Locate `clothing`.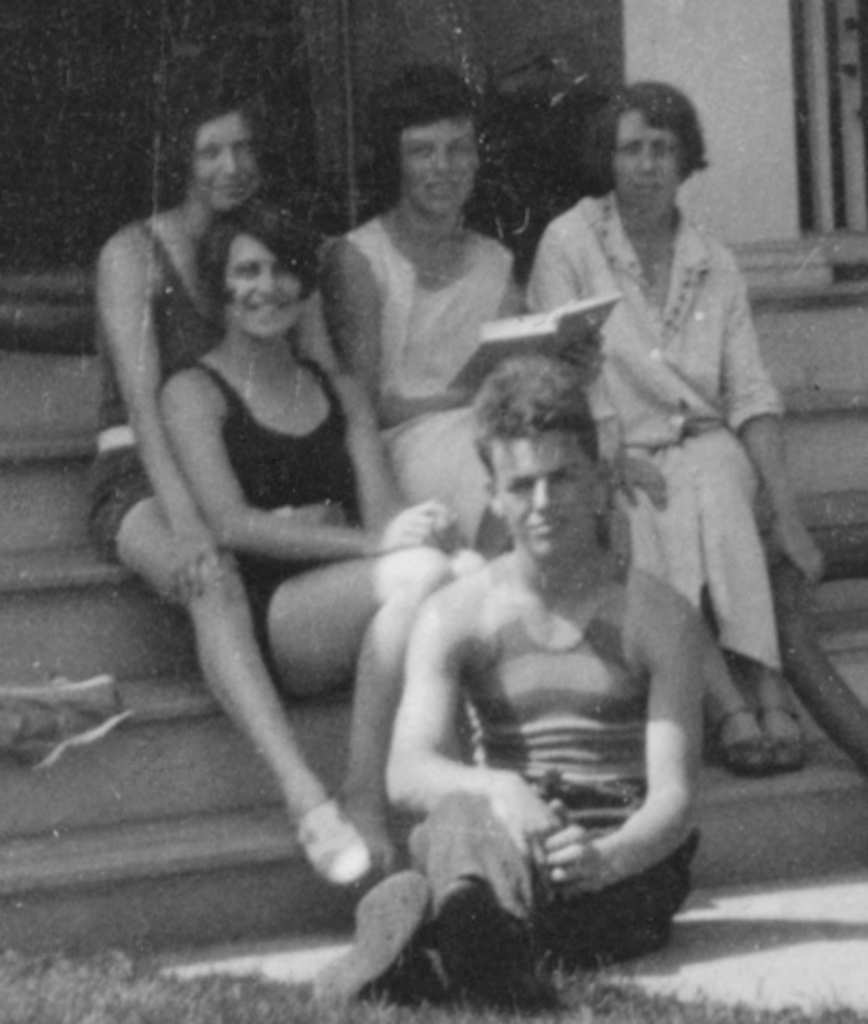
Bounding box: [left=440, top=558, right=737, bottom=992].
